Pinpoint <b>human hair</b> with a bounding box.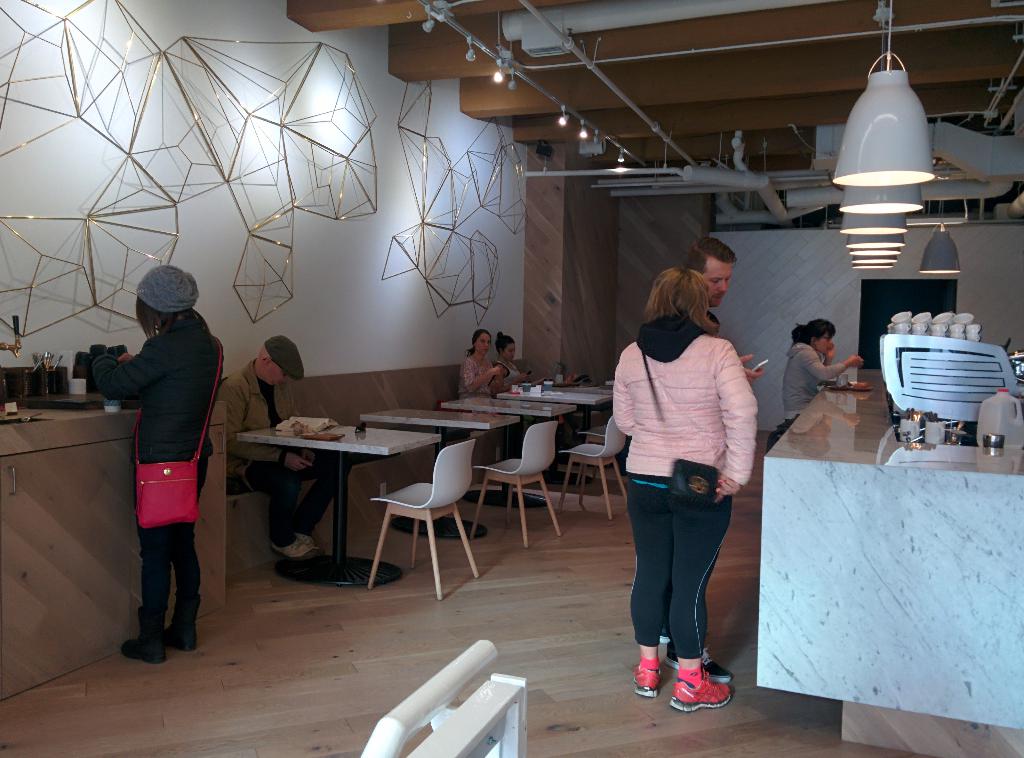
(136,298,211,345).
